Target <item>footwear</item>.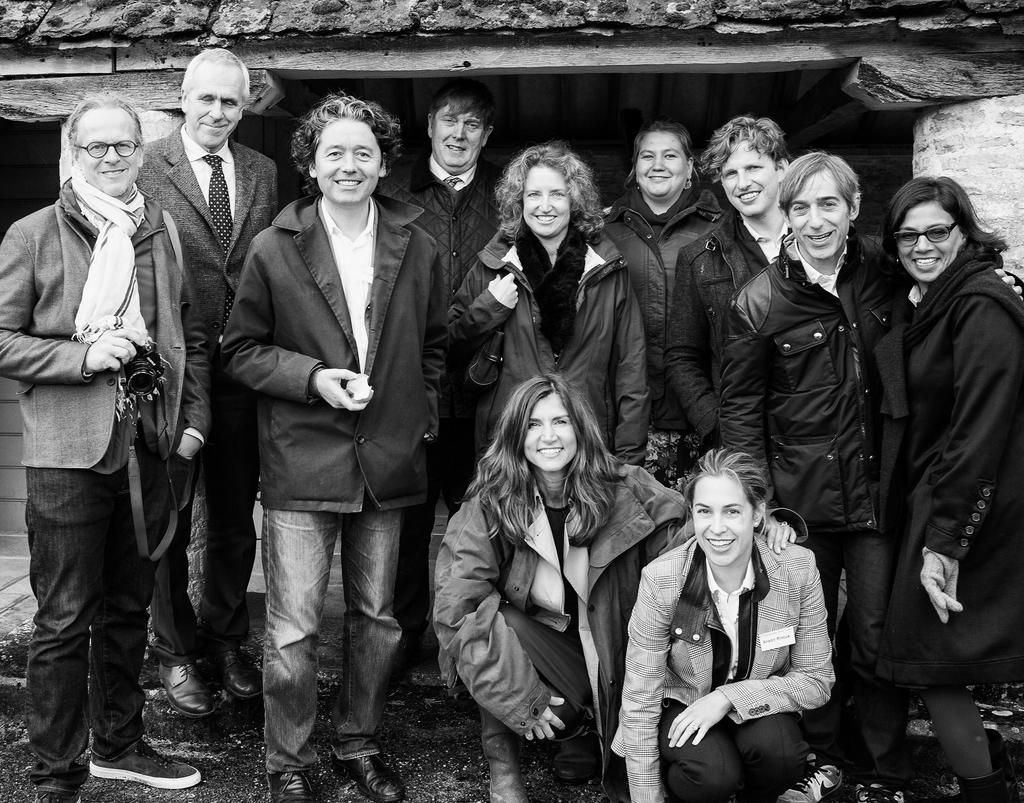
Target region: {"left": 87, "top": 740, "right": 199, "bottom": 786}.
